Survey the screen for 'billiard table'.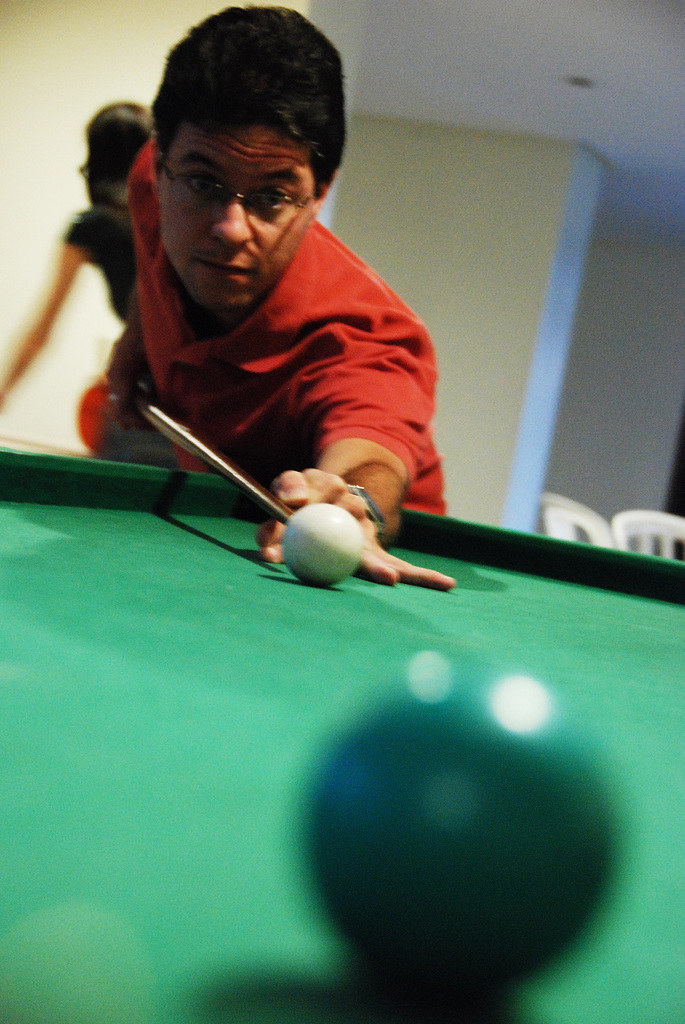
Survey found: [0, 437, 684, 1023].
